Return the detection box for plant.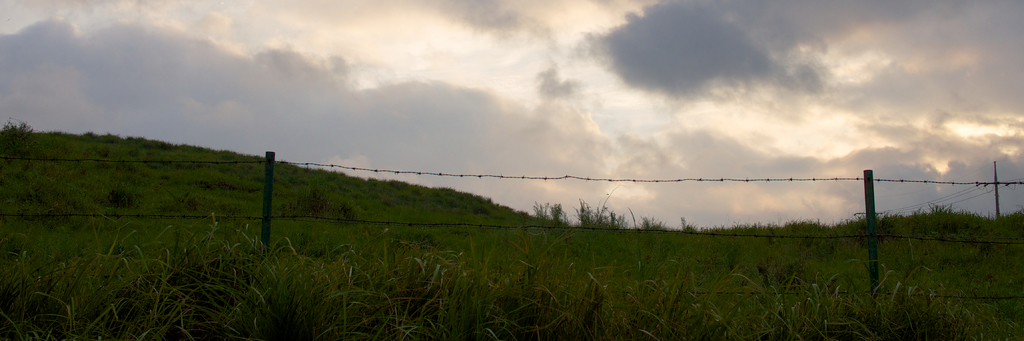
577, 190, 626, 230.
